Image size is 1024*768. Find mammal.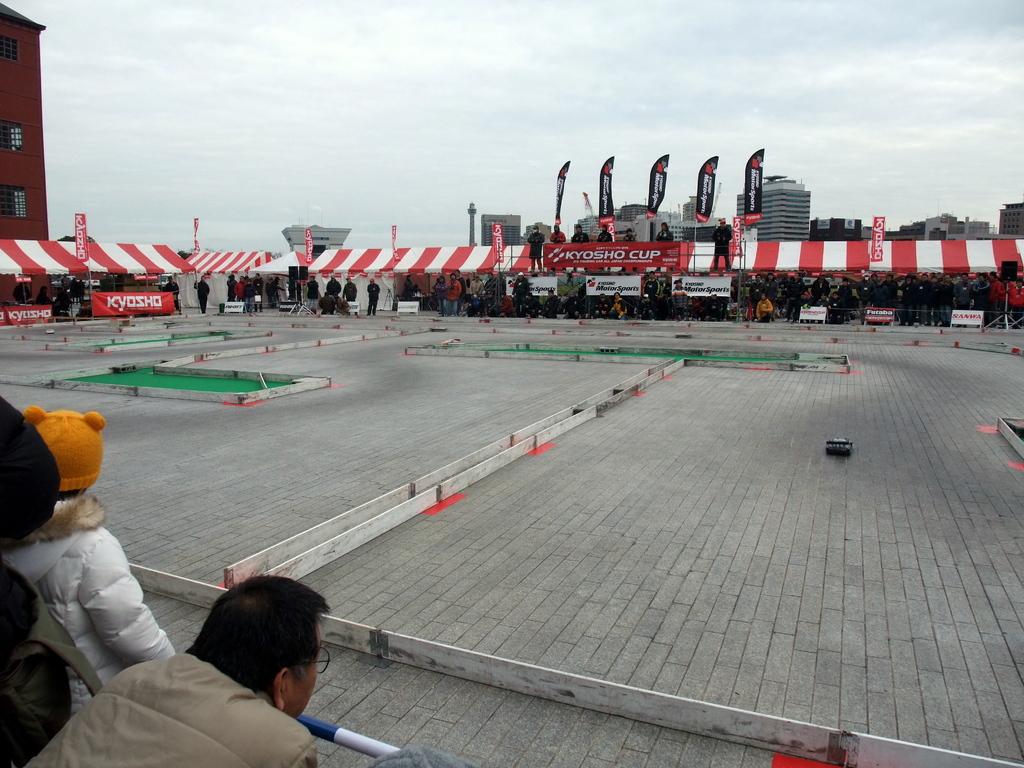
[252, 273, 266, 308].
